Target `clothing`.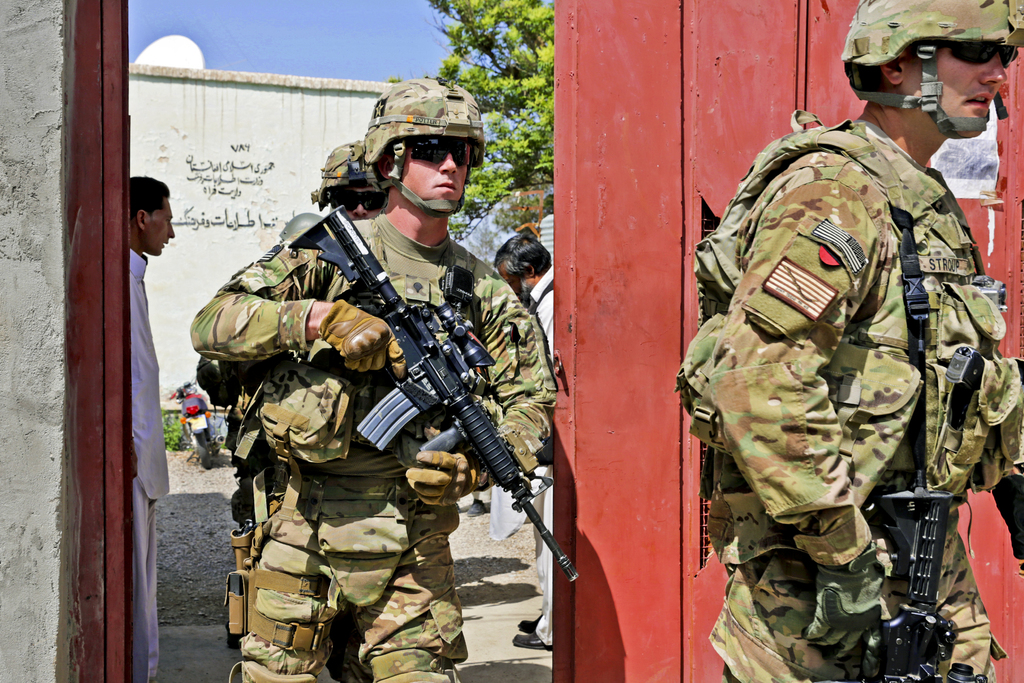
Target region: [x1=709, y1=115, x2=1023, y2=682].
